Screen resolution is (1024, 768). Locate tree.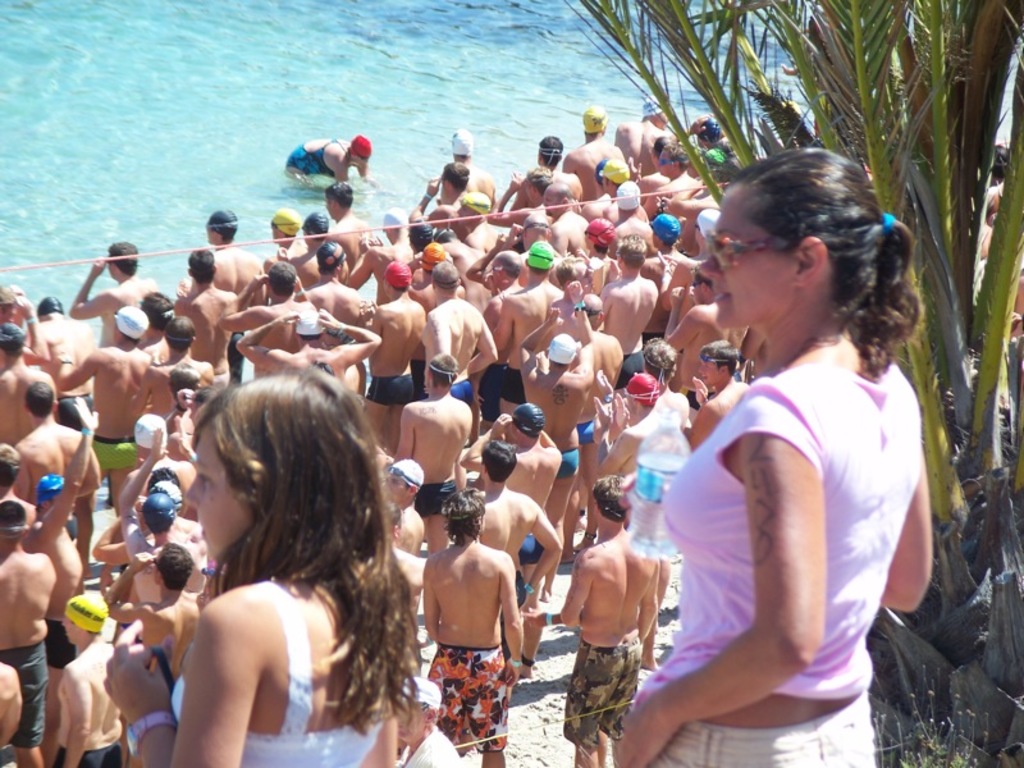
(568, 0, 1023, 767).
